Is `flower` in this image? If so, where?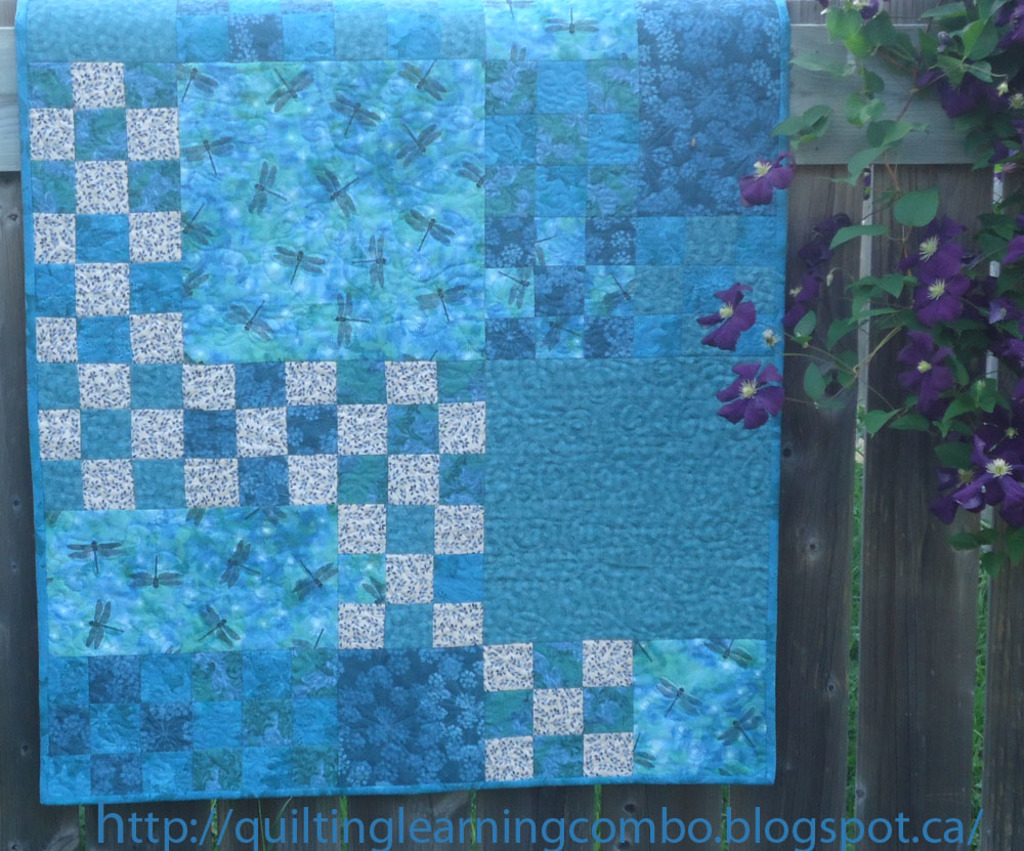
Yes, at crop(782, 276, 823, 335).
